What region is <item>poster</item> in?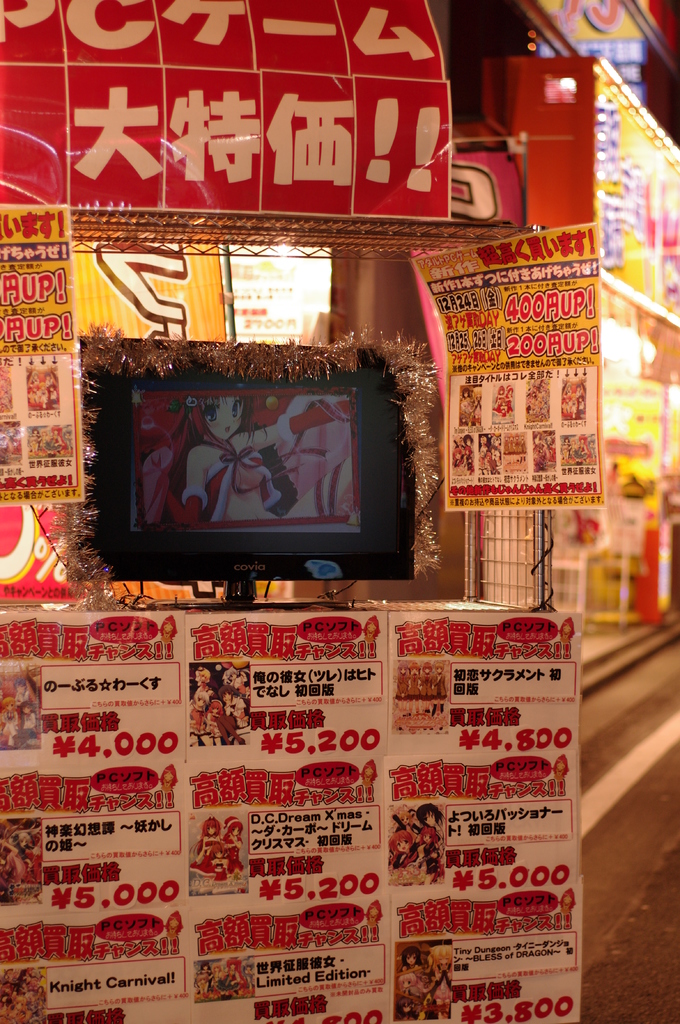
bbox(0, 4, 446, 218).
